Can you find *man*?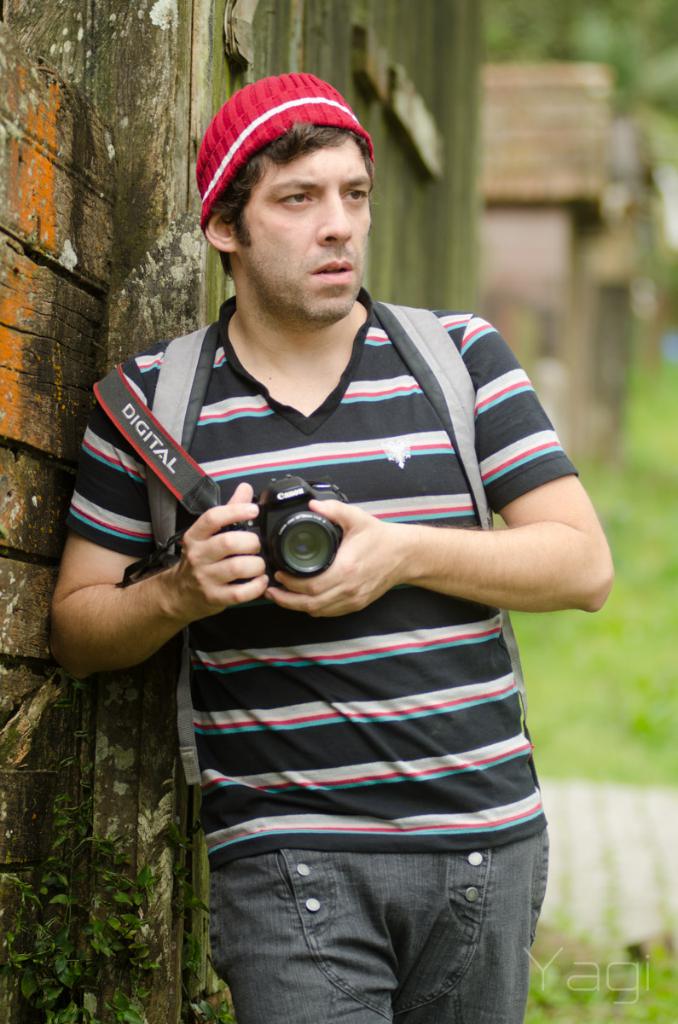
Yes, bounding box: 51/74/611/1023.
